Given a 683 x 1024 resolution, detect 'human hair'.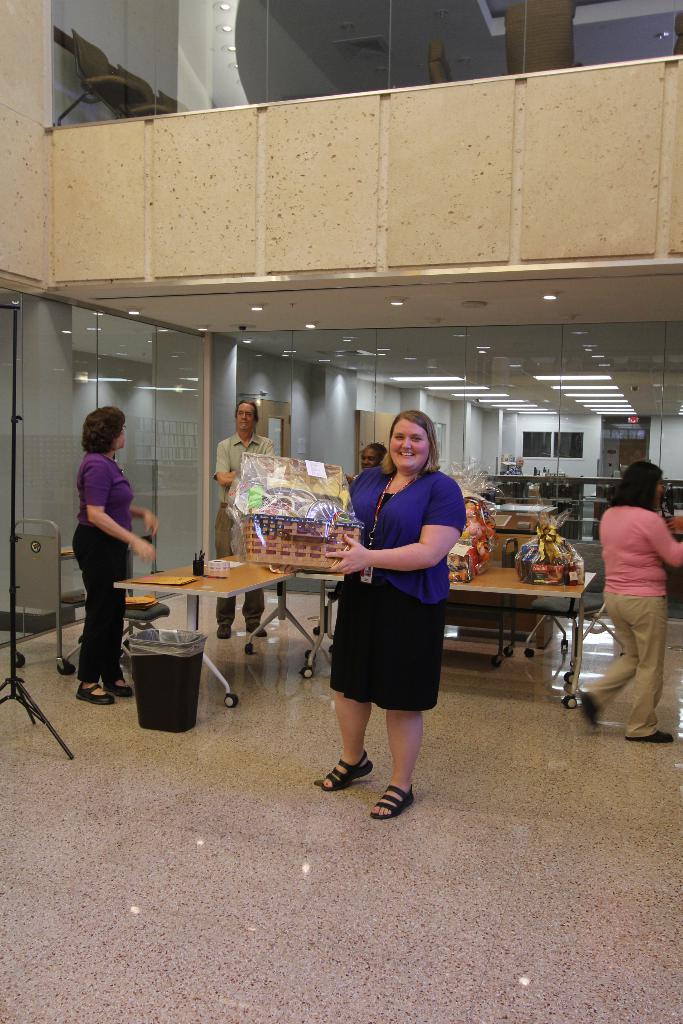
Rect(381, 409, 441, 476).
